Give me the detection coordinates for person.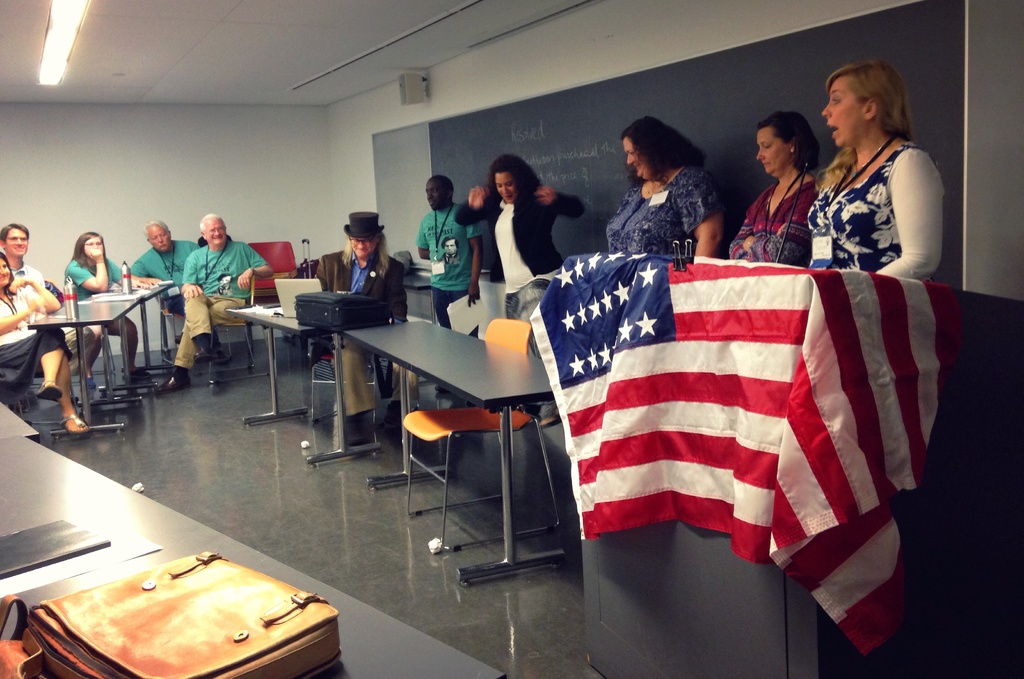
Rect(450, 153, 584, 421).
